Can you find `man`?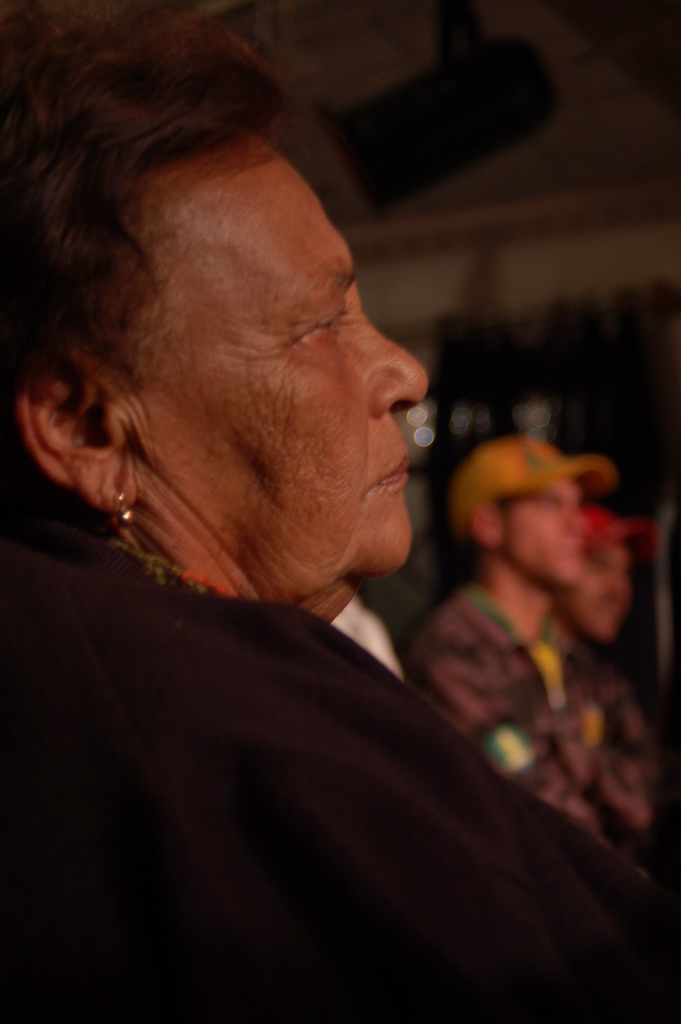
Yes, bounding box: locate(376, 366, 664, 897).
